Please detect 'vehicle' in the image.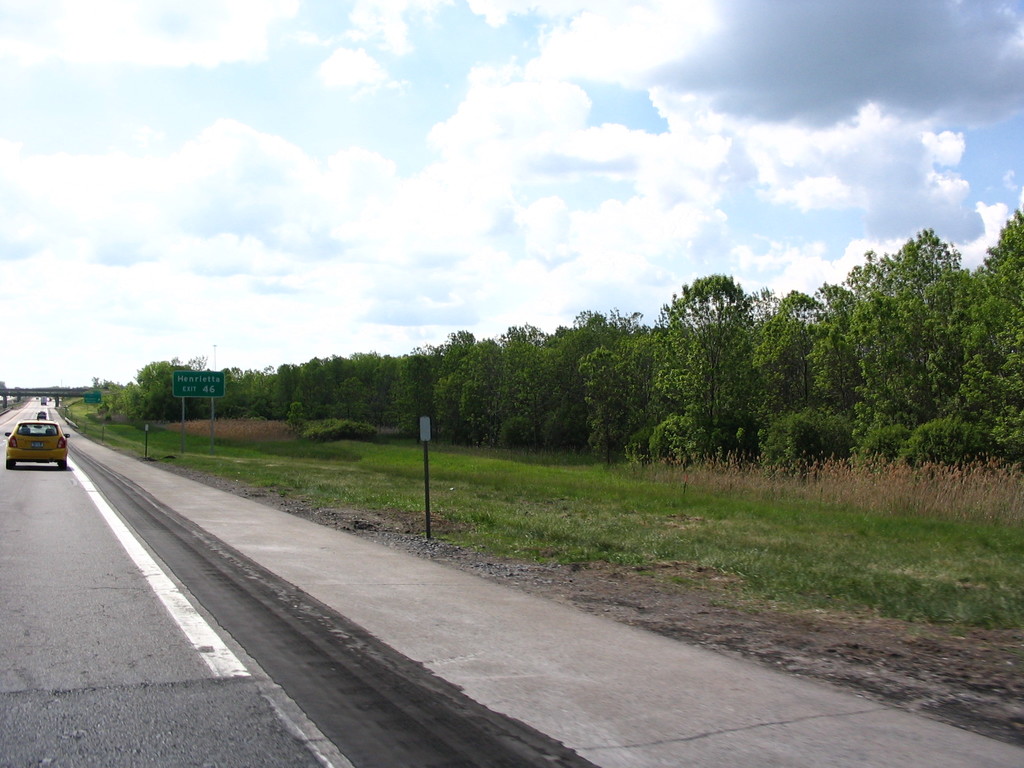
<region>0, 404, 73, 479</region>.
